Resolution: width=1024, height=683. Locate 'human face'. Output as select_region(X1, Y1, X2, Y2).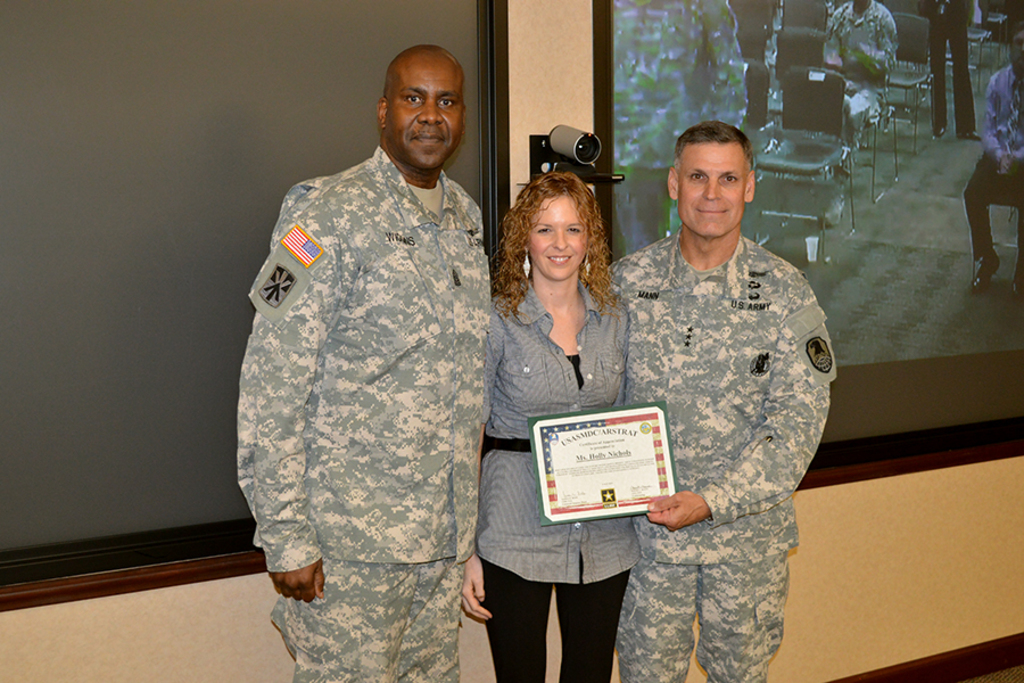
select_region(525, 192, 592, 282).
